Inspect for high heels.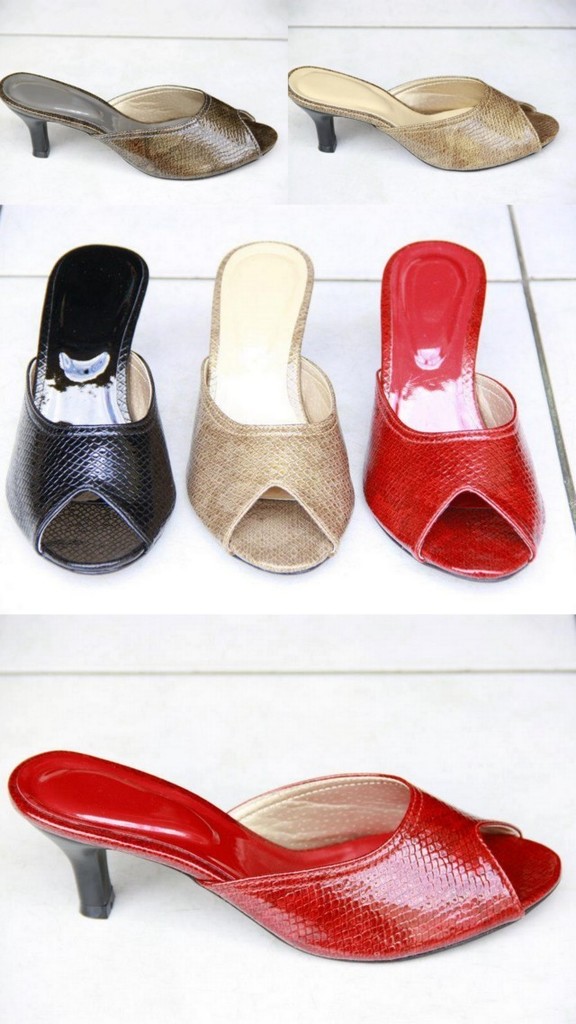
Inspection: <region>12, 742, 575, 959</region>.
